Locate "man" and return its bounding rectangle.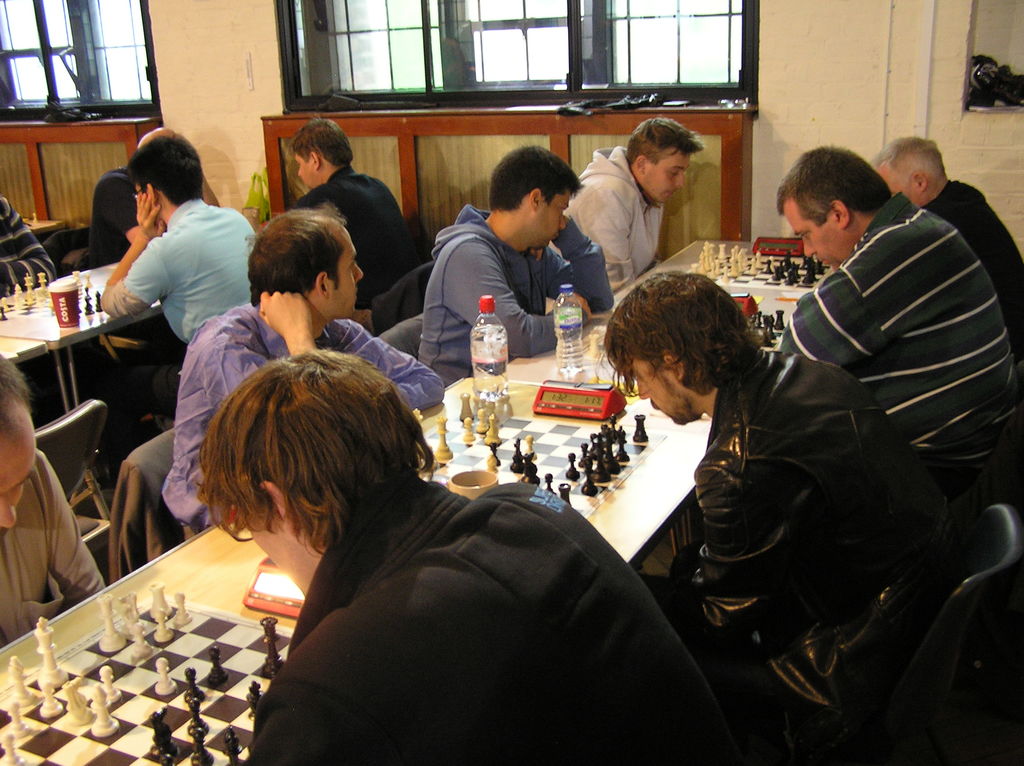
select_region(558, 126, 715, 290).
